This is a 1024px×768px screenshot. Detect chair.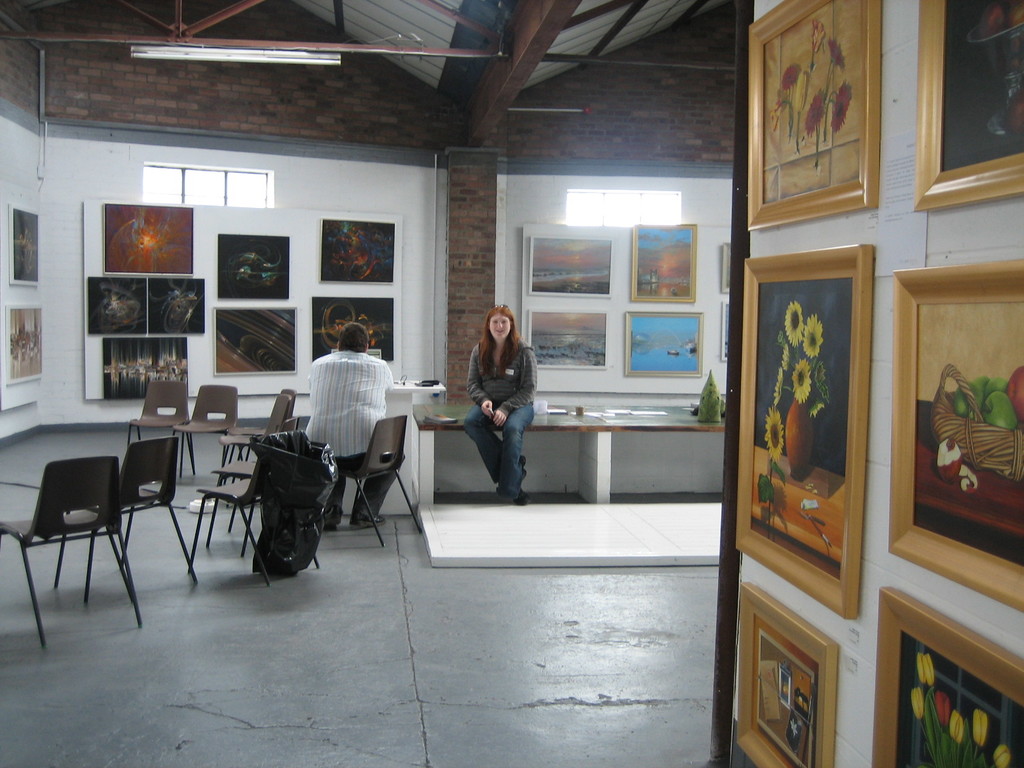
bbox=(217, 417, 300, 501).
